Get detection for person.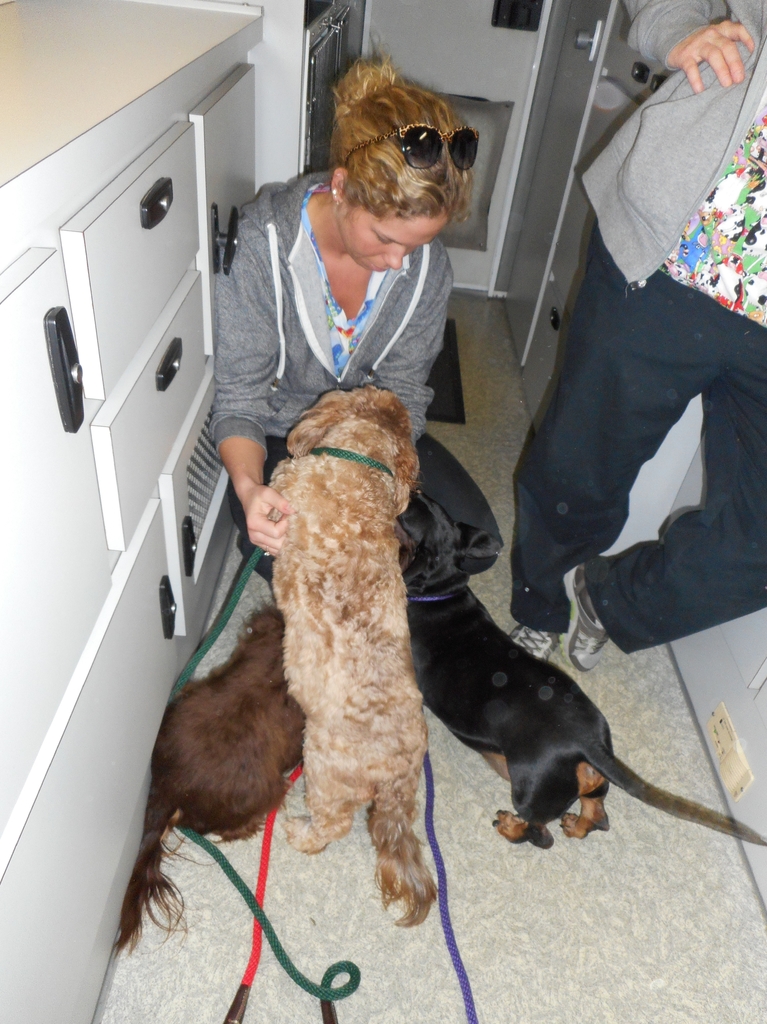
Detection: 214,53,508,574.
